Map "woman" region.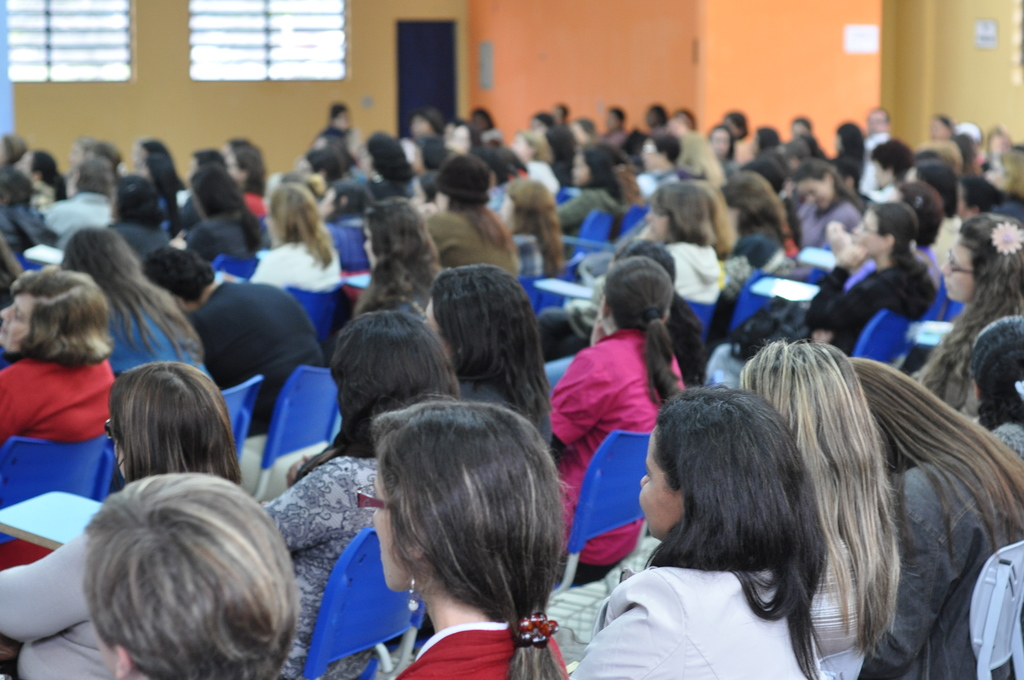
Mapped to [x1=228, y1=150, x2=270, y2=225].
